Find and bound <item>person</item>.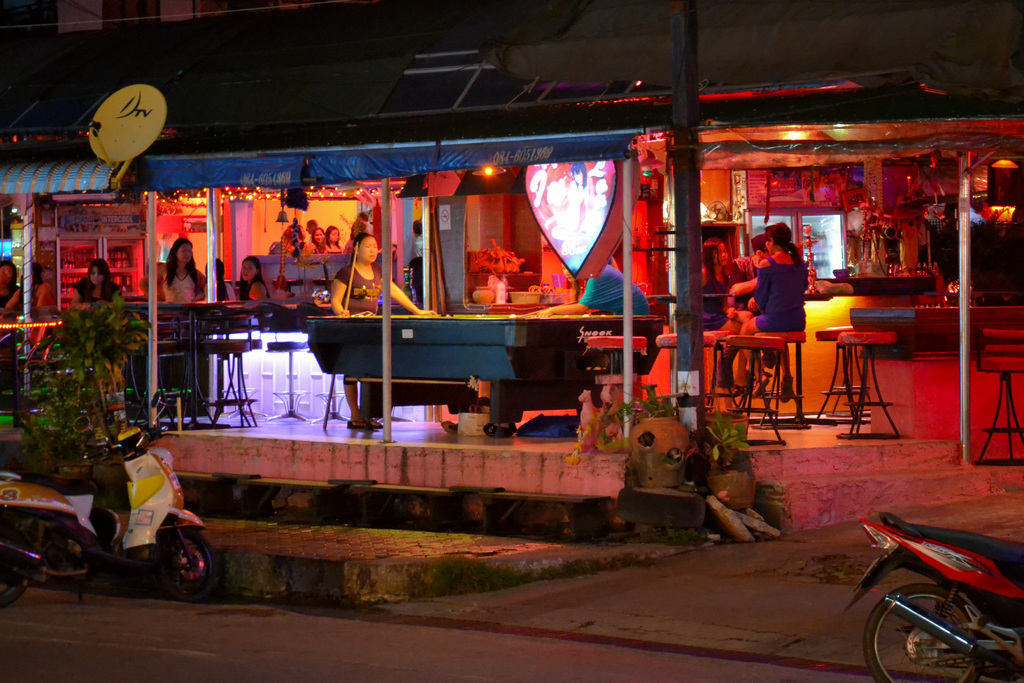
Bound: <box>0,261,25,429</box>.
